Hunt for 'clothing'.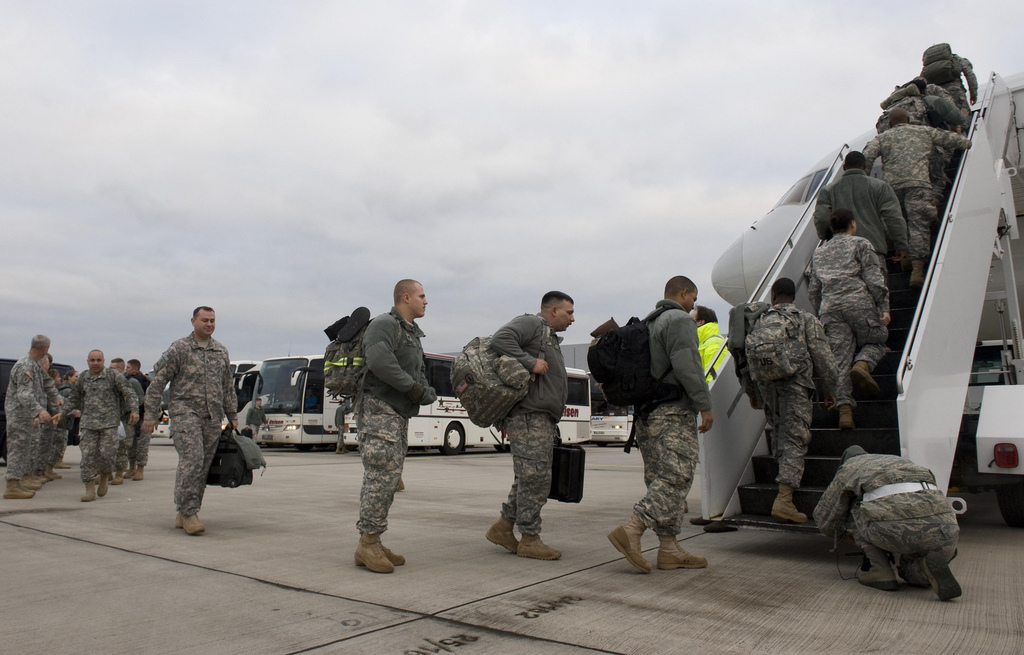
Hunted down at bbox=(628, 296, 710, 537).
